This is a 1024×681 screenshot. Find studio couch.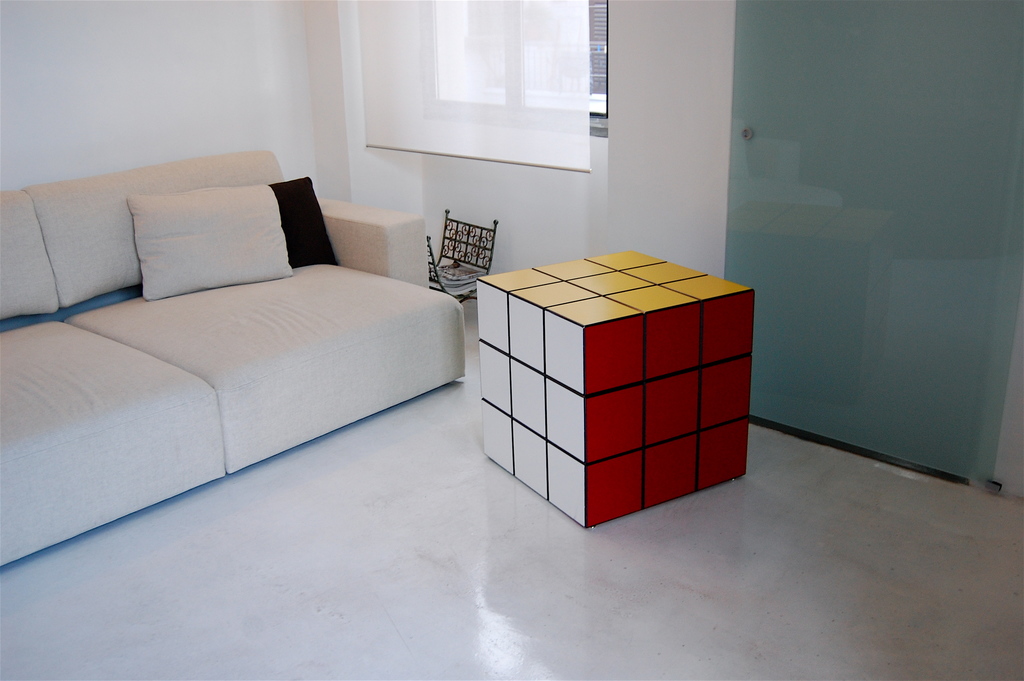
Bounding box: box(0, 143, 474, 569).
